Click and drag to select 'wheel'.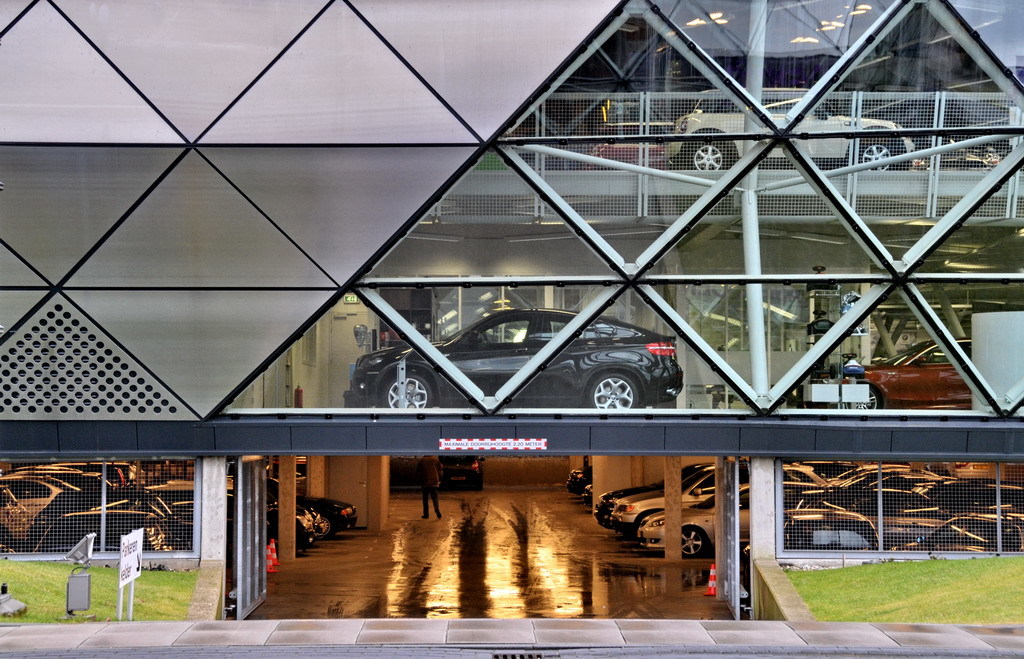
Selection: [661,524,708,566].
